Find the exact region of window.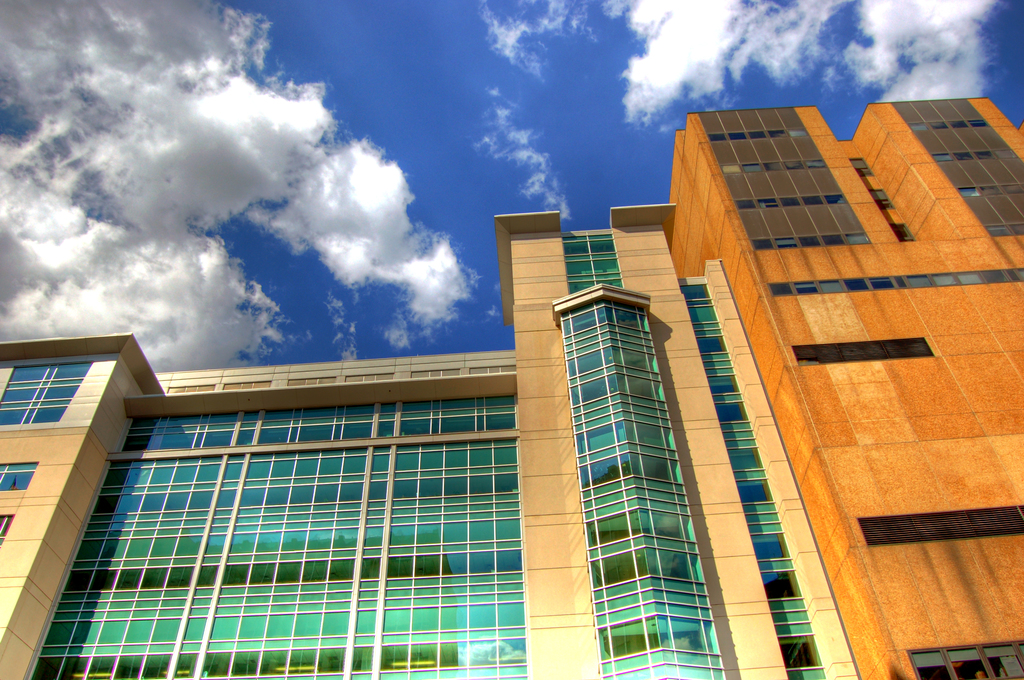
Exact region: {"left": 0, "top": 365, "right": 92, "bottom": 425}.
